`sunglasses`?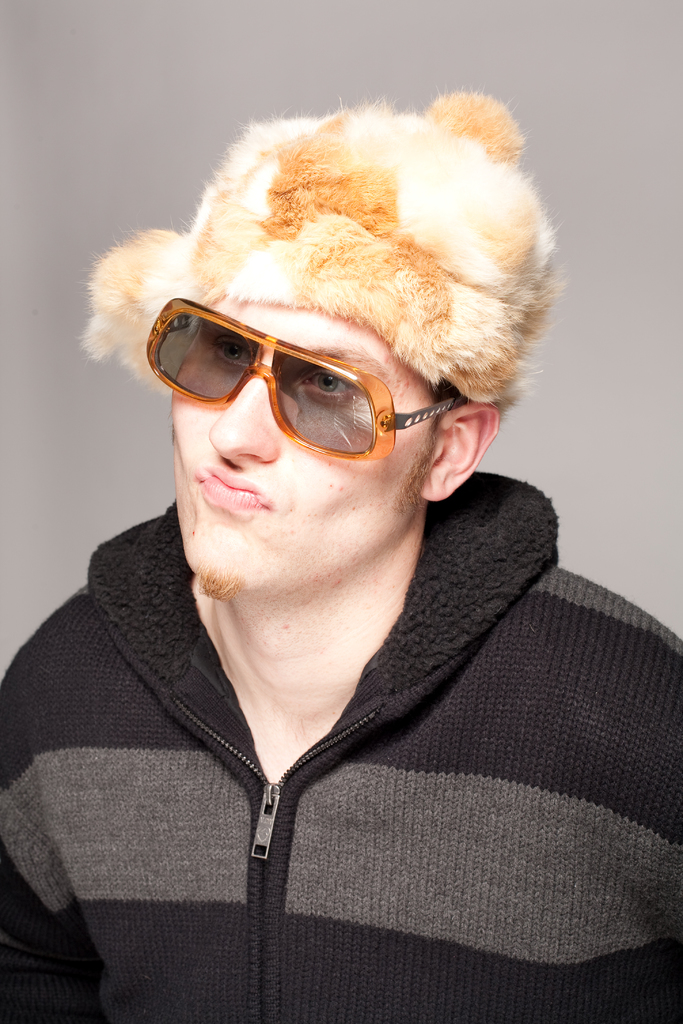
bbox(142, 295, 448, 465)
